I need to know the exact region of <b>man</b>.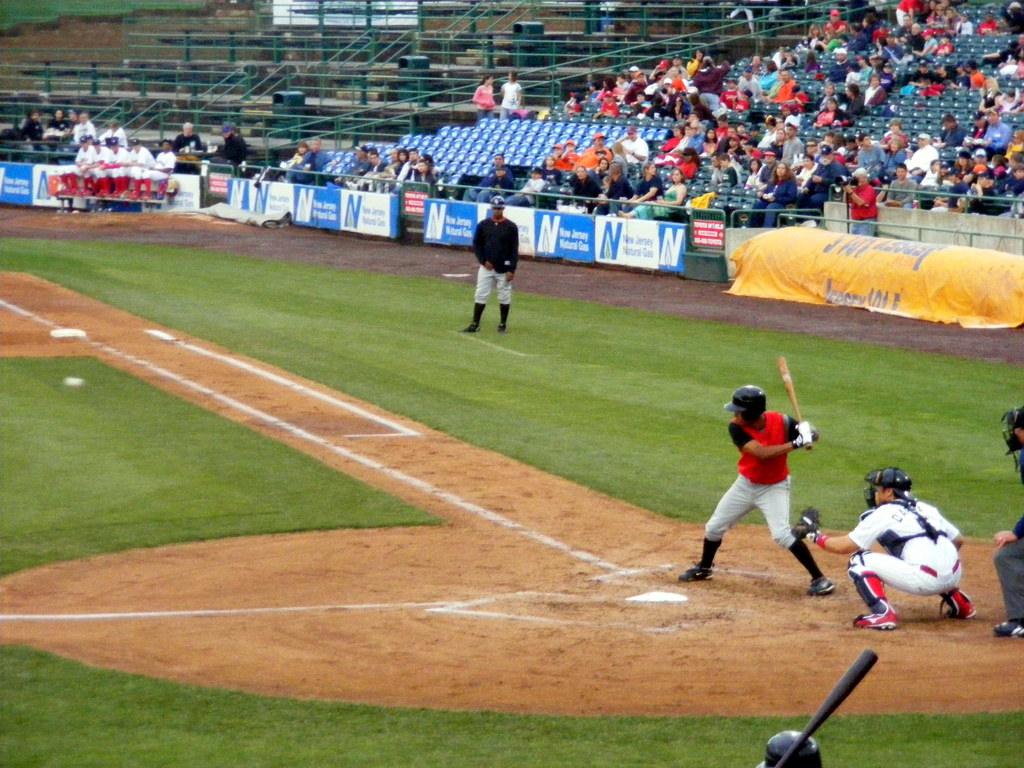
Region: left=808, top=466, right=977, bottom=625.
